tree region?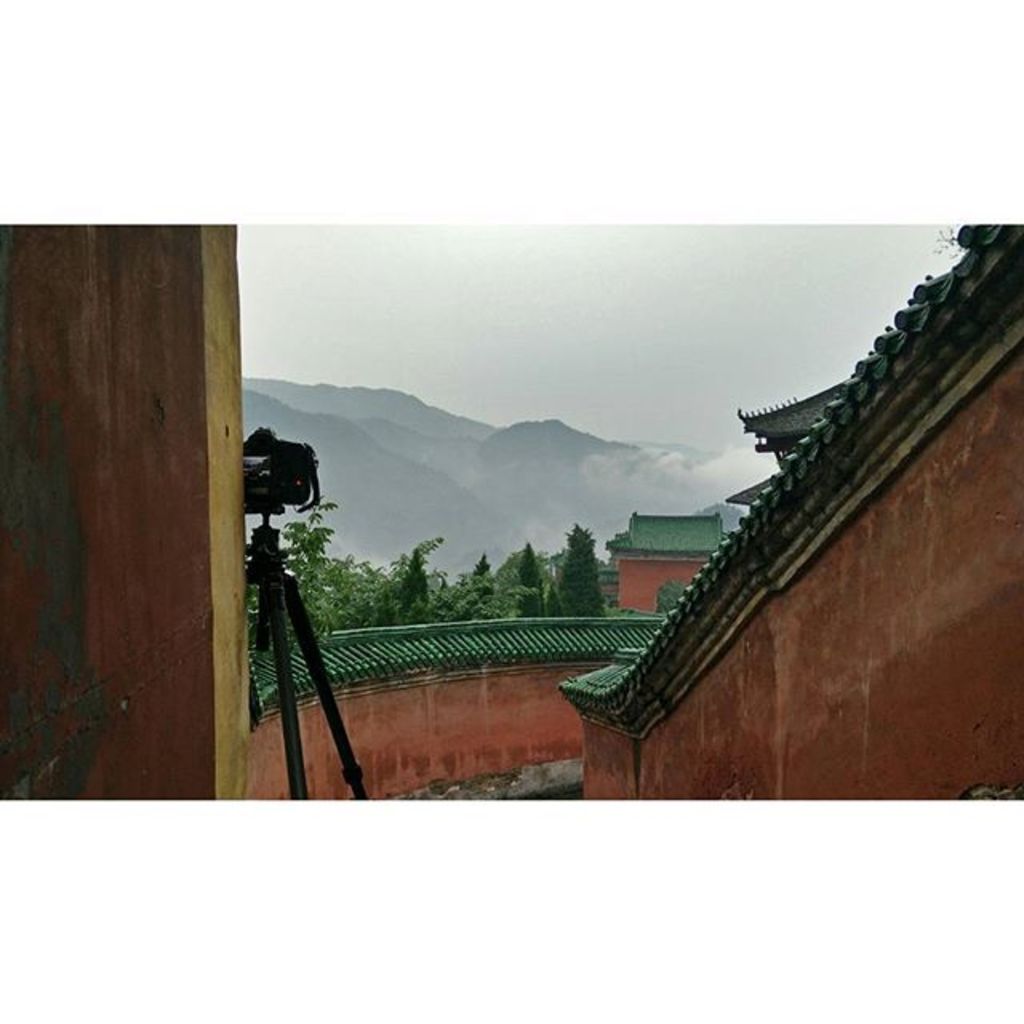
405:552:426:610
